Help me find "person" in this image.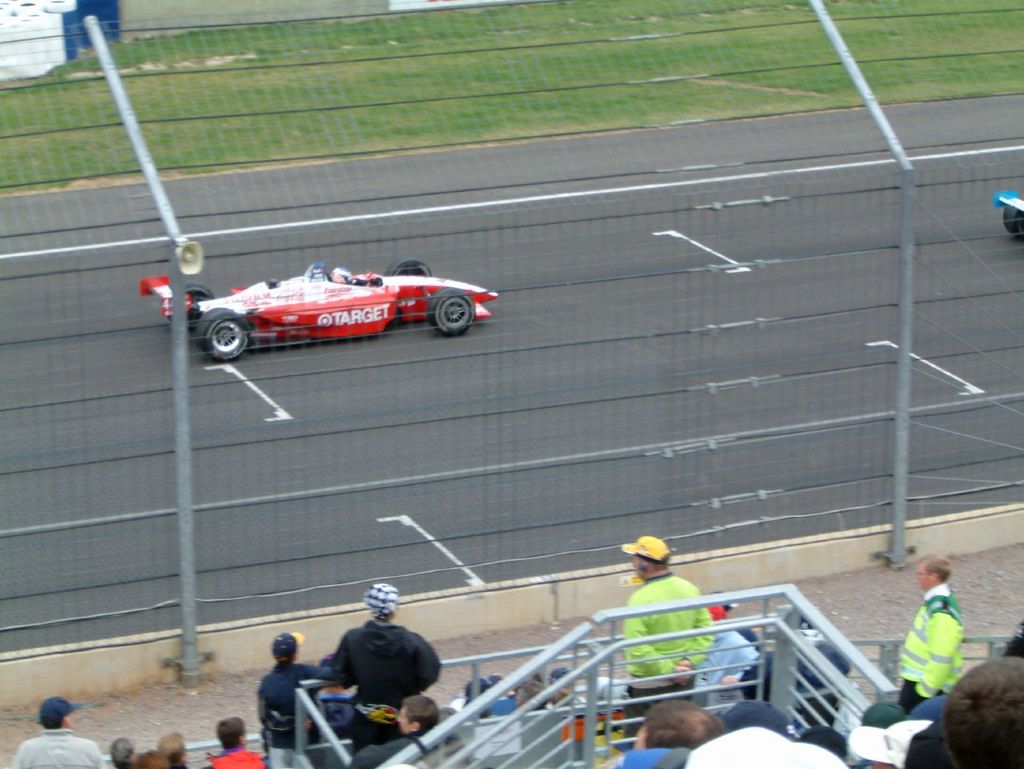
Found it: left=10, top=698, right=112, bottom=768.
